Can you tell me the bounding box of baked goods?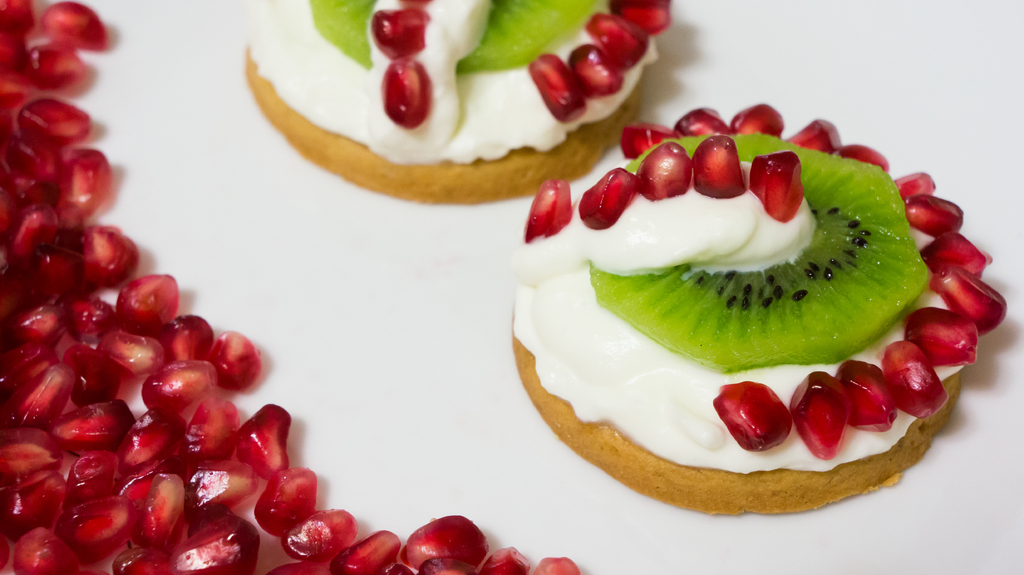
bbox=(508, 111, 1014, 524).
